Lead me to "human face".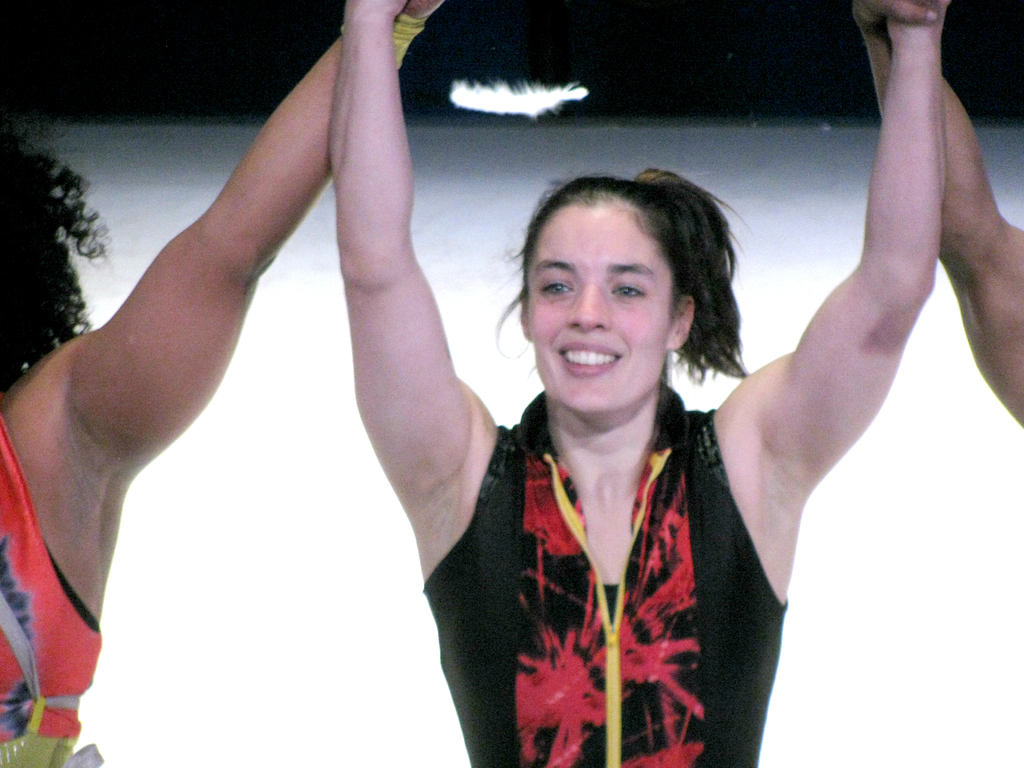
Lead to 516 204 682 397.
